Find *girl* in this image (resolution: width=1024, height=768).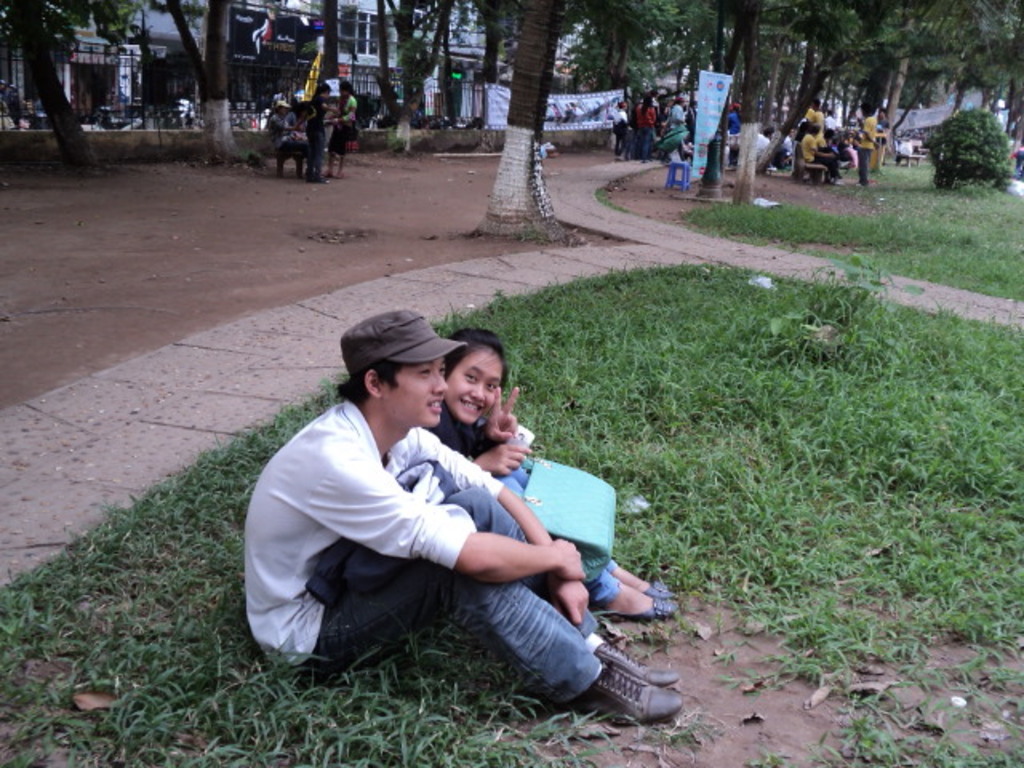
426,326,680,640.
